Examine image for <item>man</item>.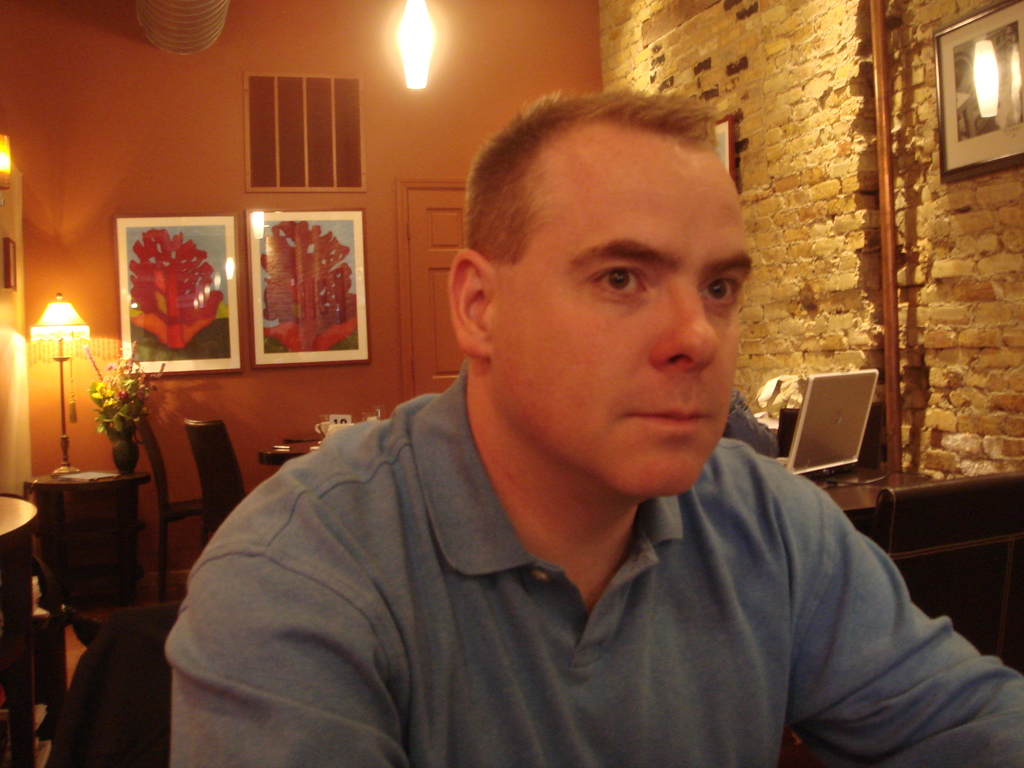
Examination result: 177:122:929:737.
